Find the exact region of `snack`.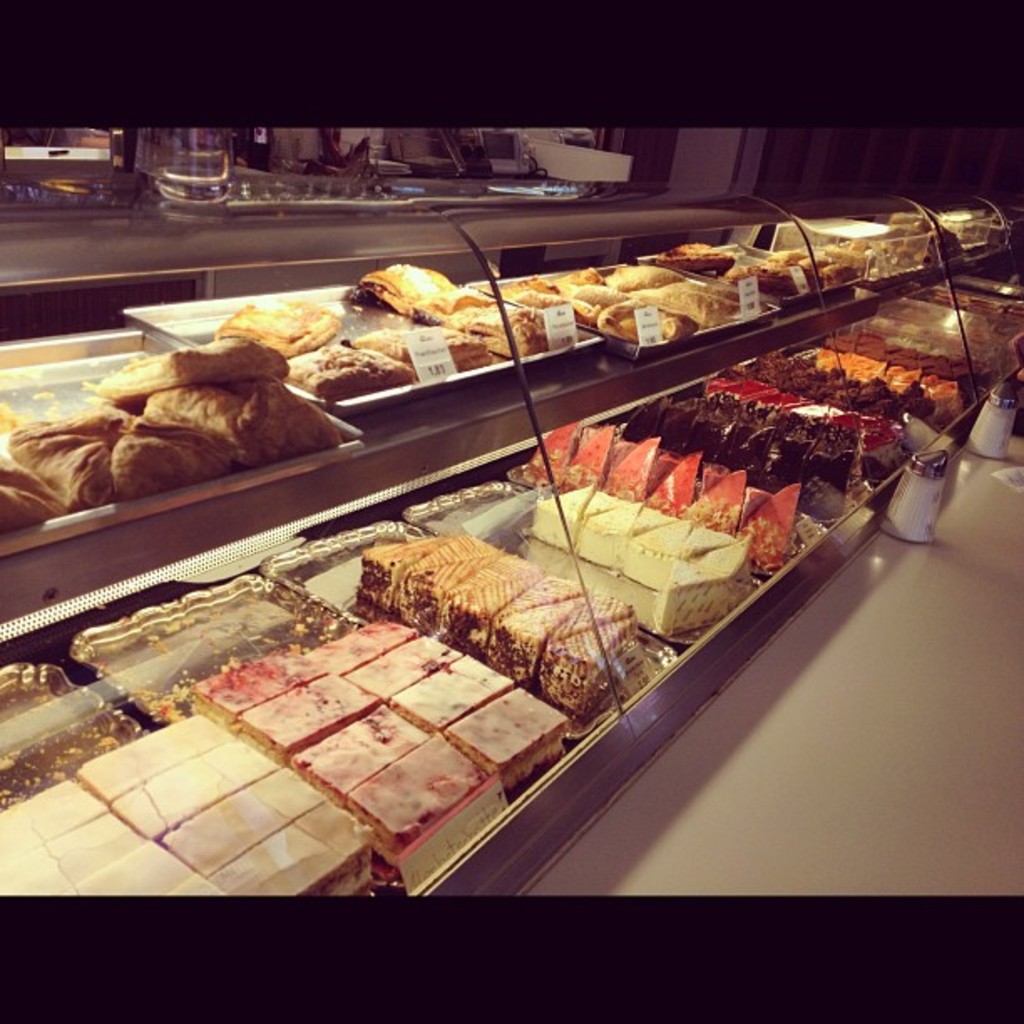
Exact region: pyautogui.locateOnScreen(442, 684, 572, 796).
